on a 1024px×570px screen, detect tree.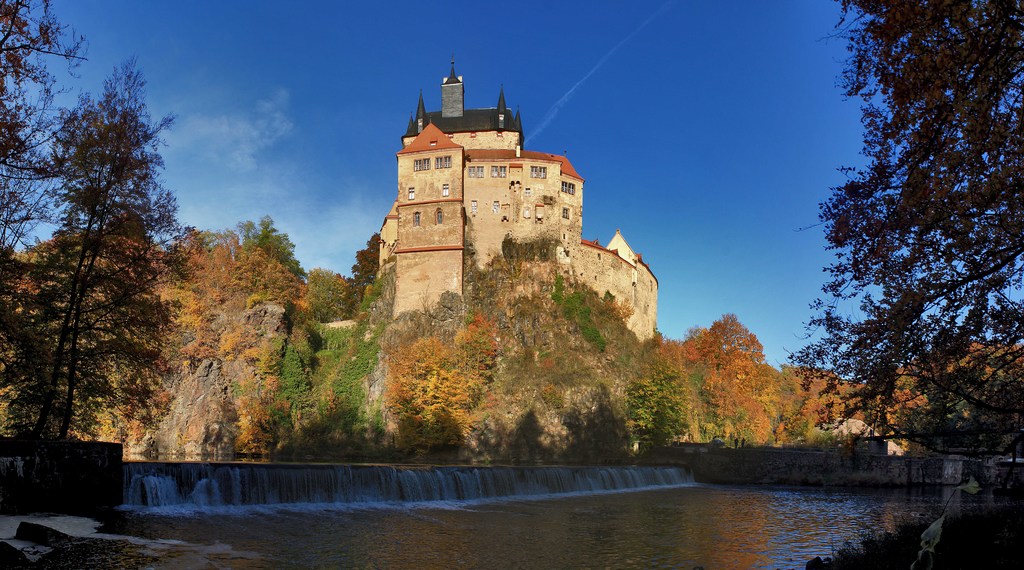
269,260,384,379.
